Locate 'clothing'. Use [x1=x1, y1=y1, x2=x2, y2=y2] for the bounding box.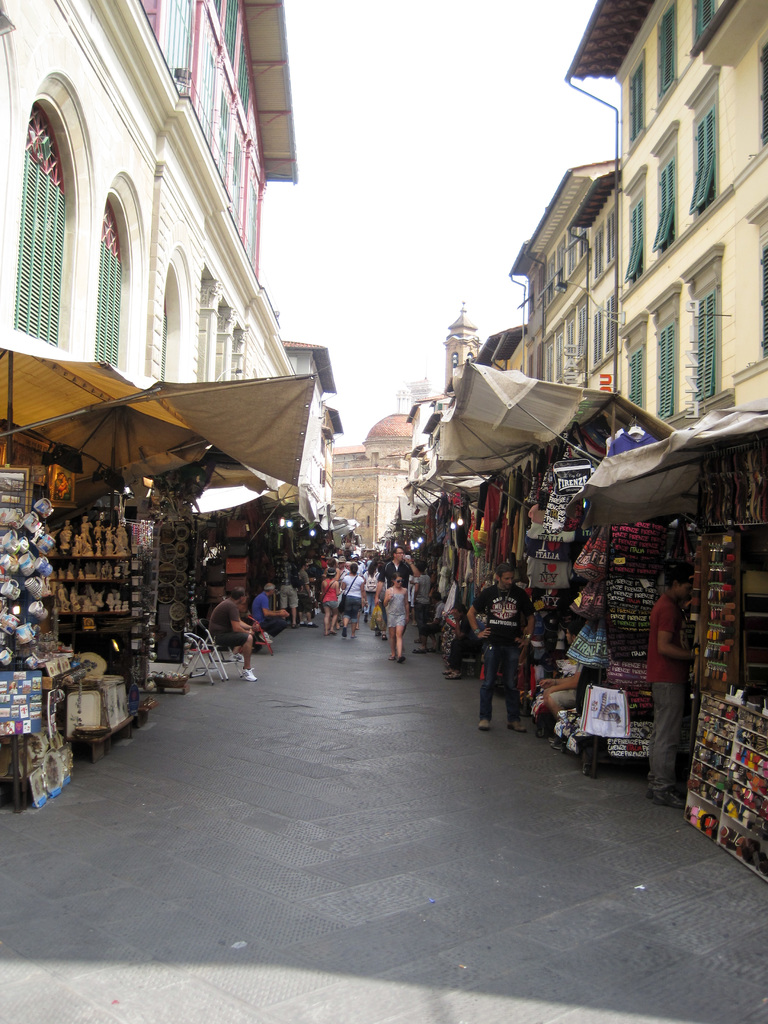
[x1=321, y1=574, x2=342, y2=614].
